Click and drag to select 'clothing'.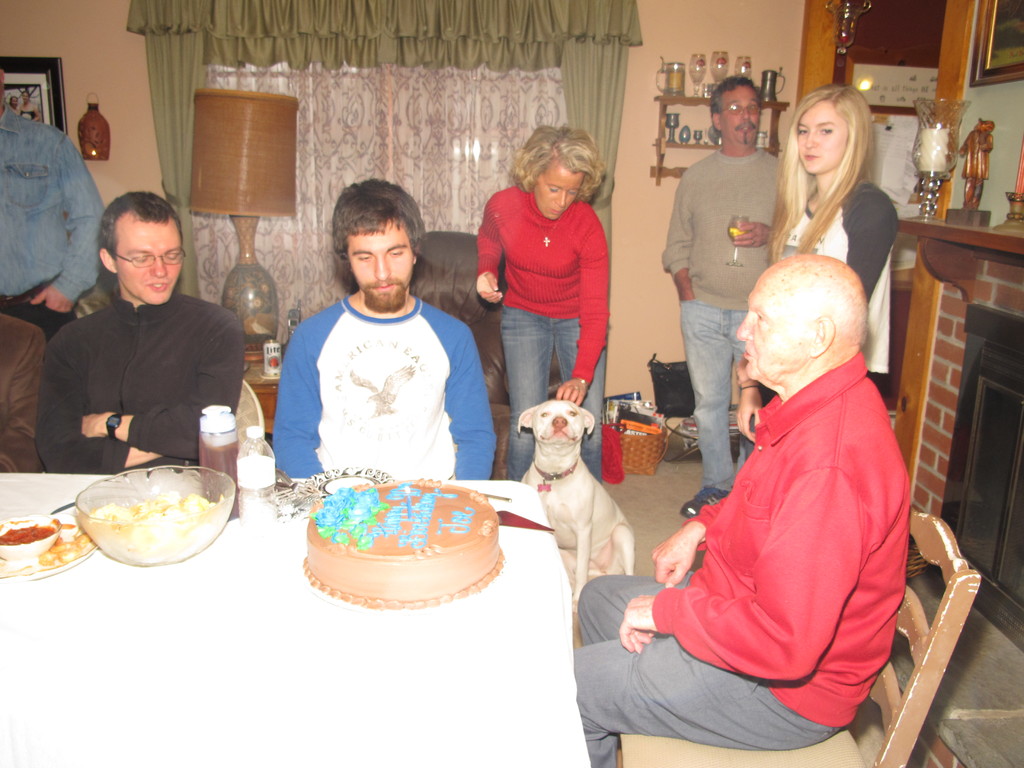
Selection: detection(769, 172, 900, 399).
